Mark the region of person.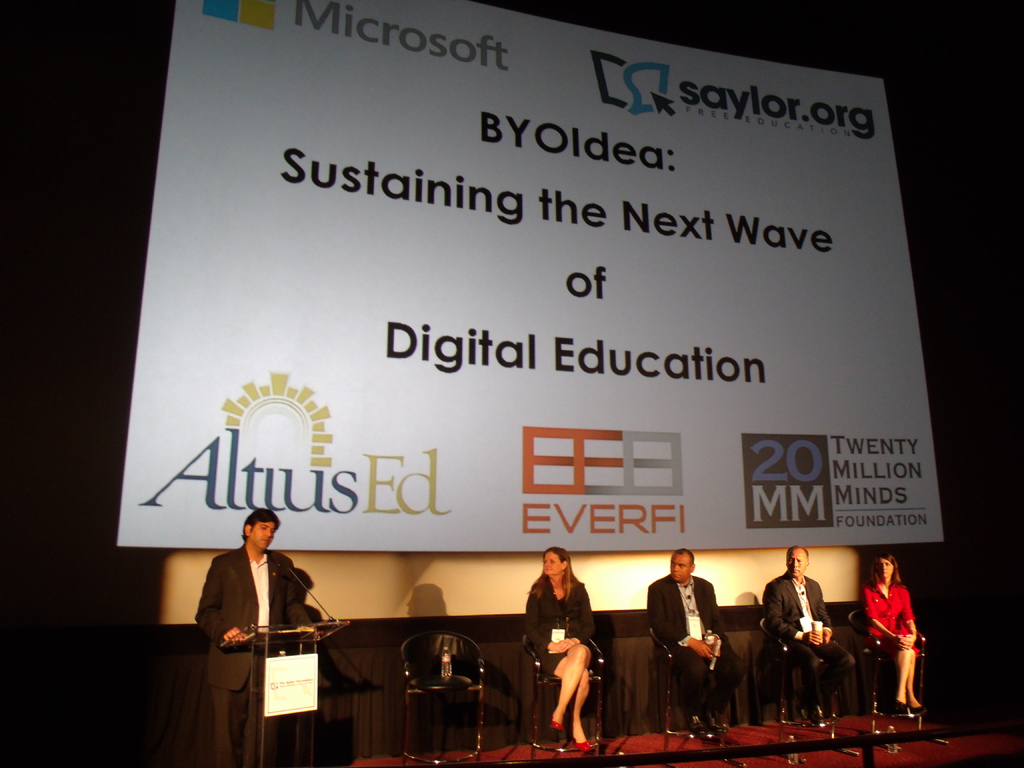
Region: crop(763, 545, 854, 729).
